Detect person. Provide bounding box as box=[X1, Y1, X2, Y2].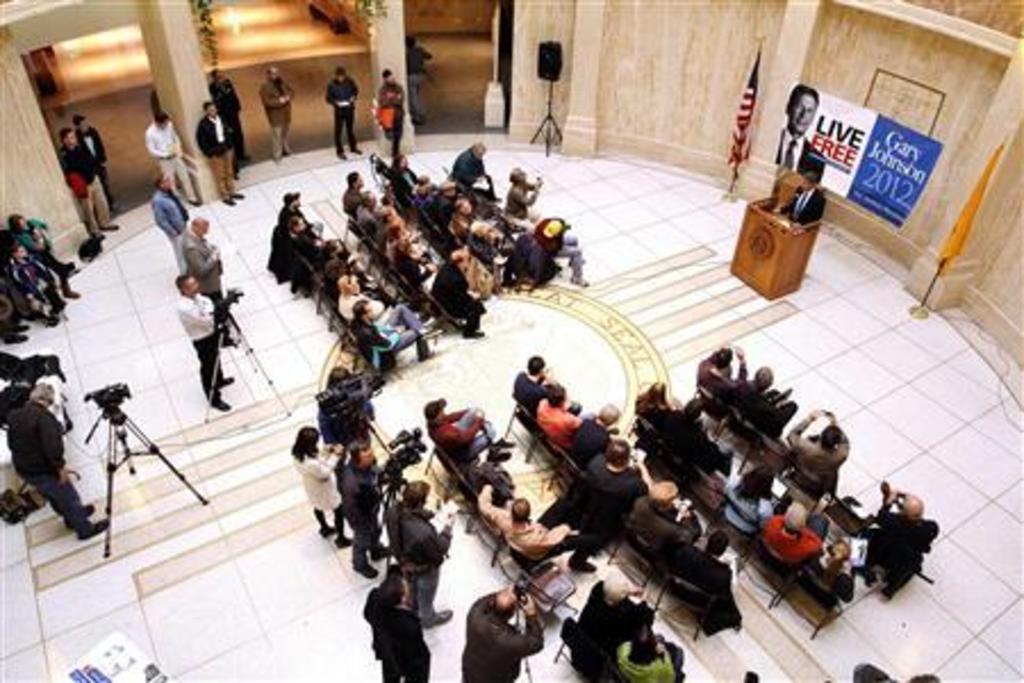
box=[152, 171, 189, 269].
